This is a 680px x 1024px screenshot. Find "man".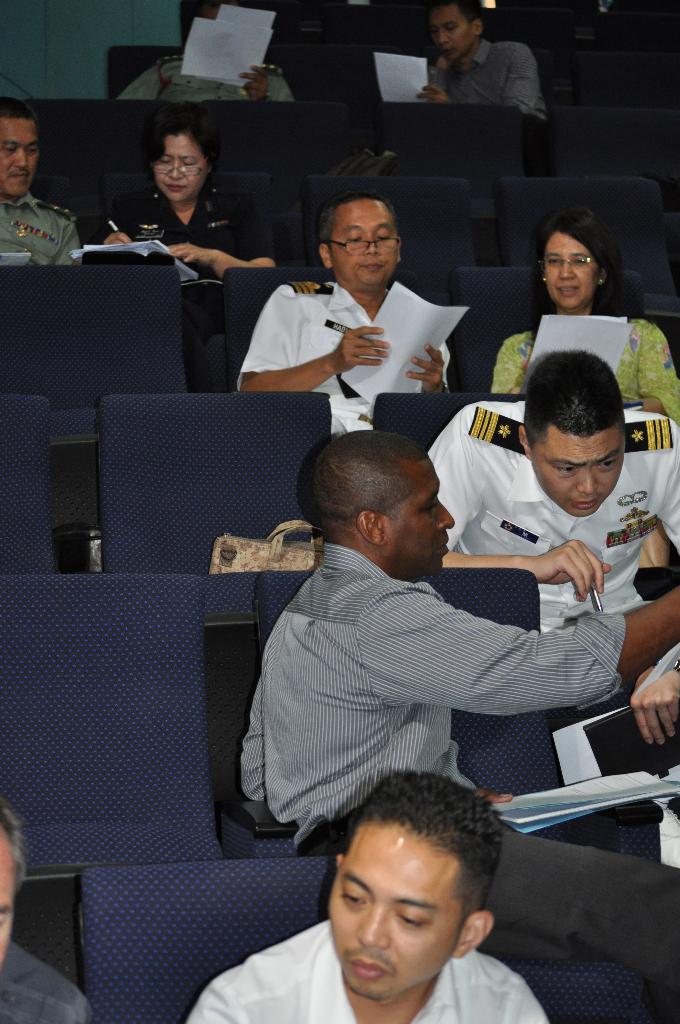
Bounding box: 236, 195, 453, 440.
